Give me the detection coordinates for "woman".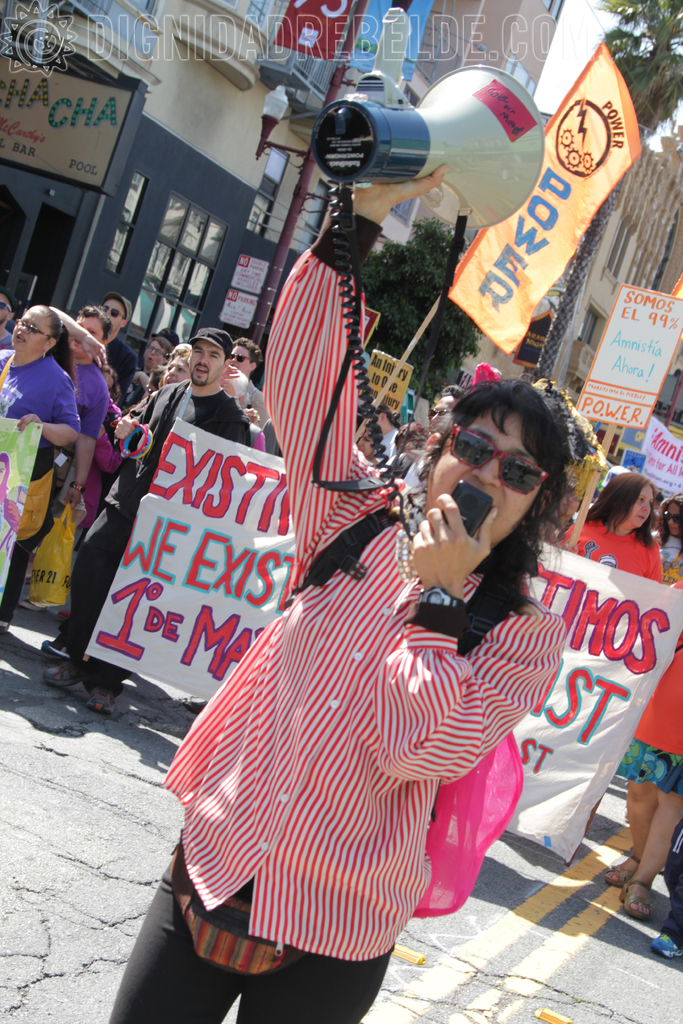
[left=0, top=306, right=83, bottom=632].
